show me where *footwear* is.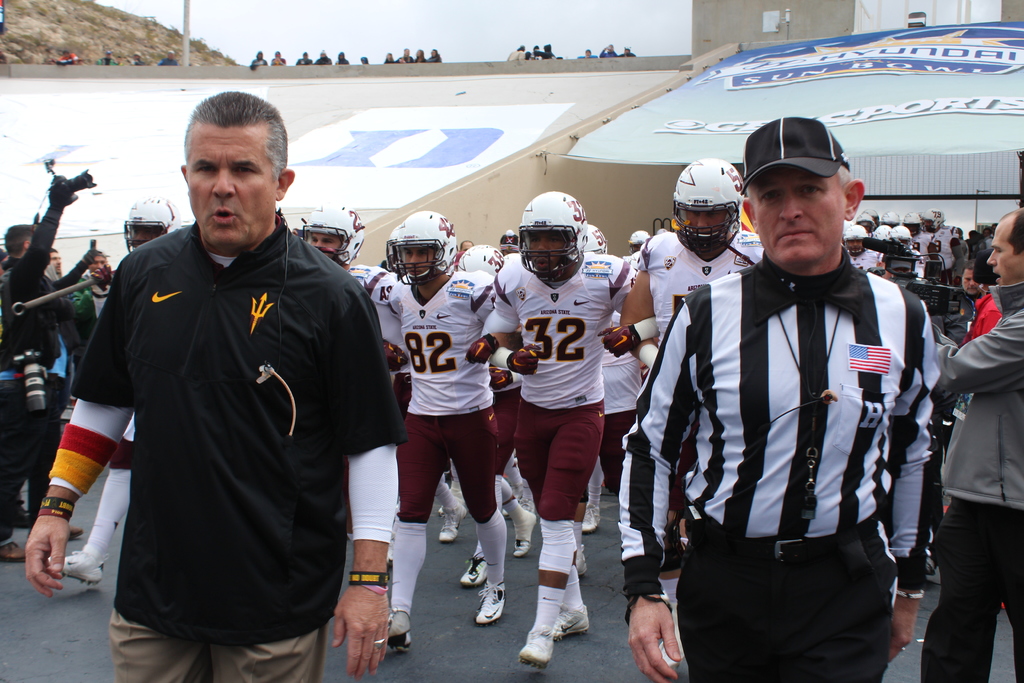
*footwear* is at locate(516, 628, 552, 670).
